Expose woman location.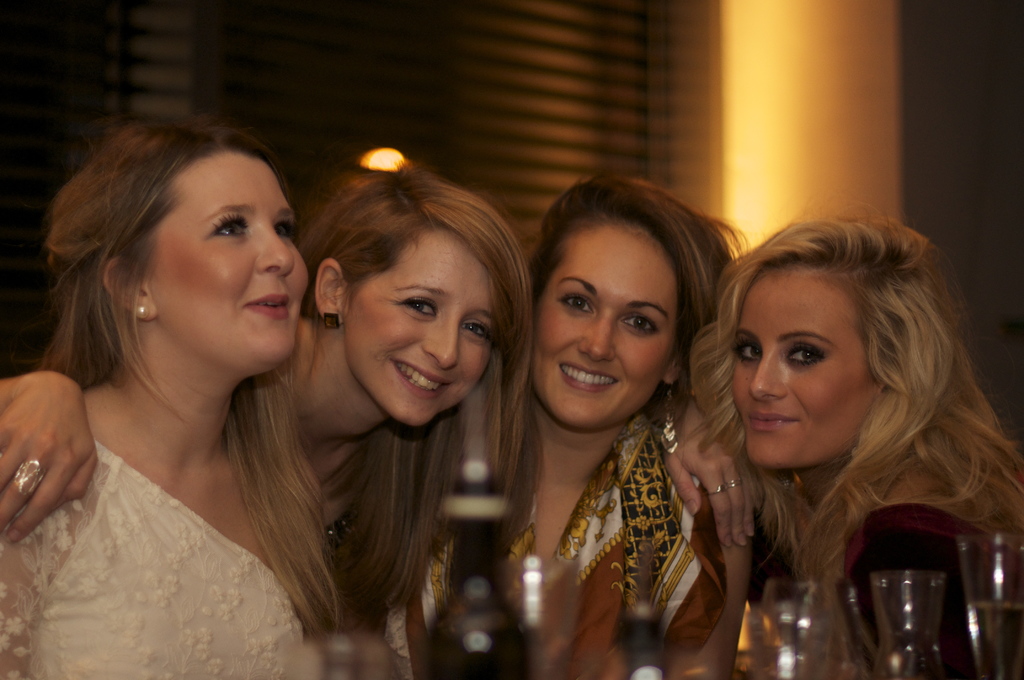
Exposed at [678,204,1023,679].
